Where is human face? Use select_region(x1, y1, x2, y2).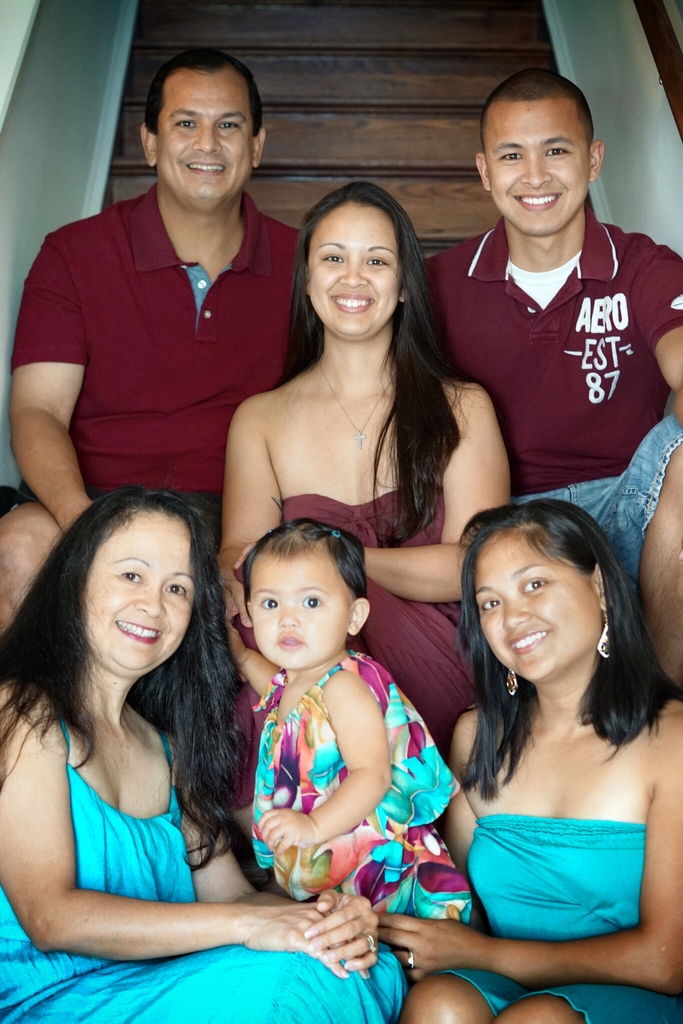
select_region(473, 528, 602, 682).
